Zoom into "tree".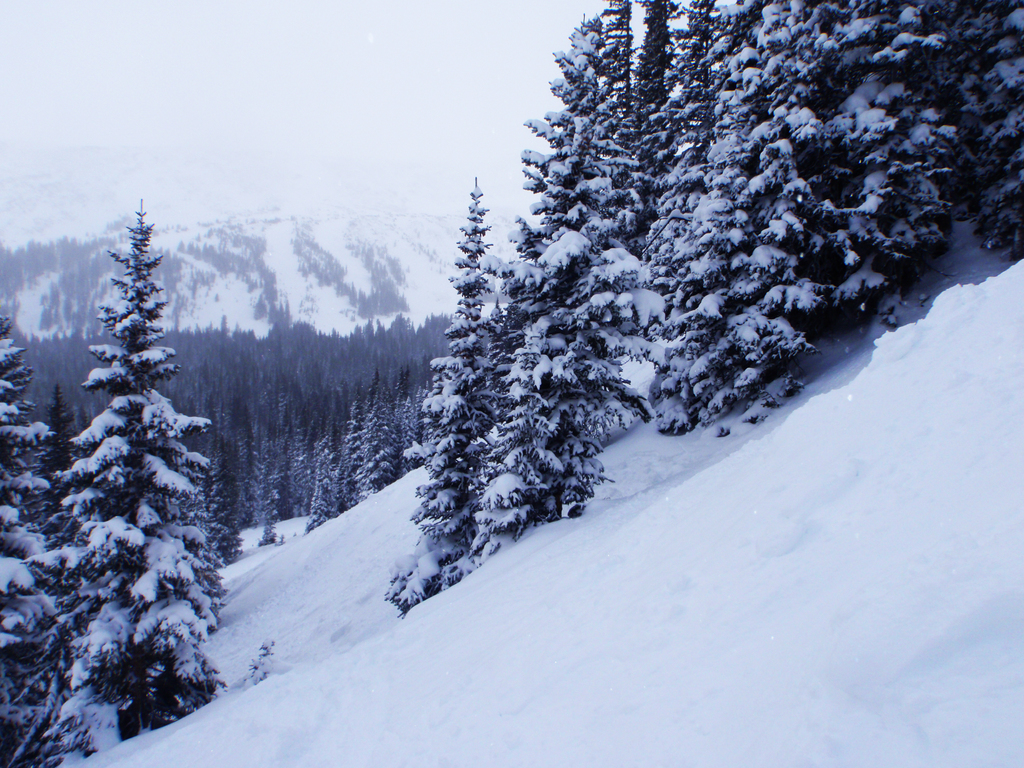
Zoom target: bbox=(621, 0, 712, 253).
